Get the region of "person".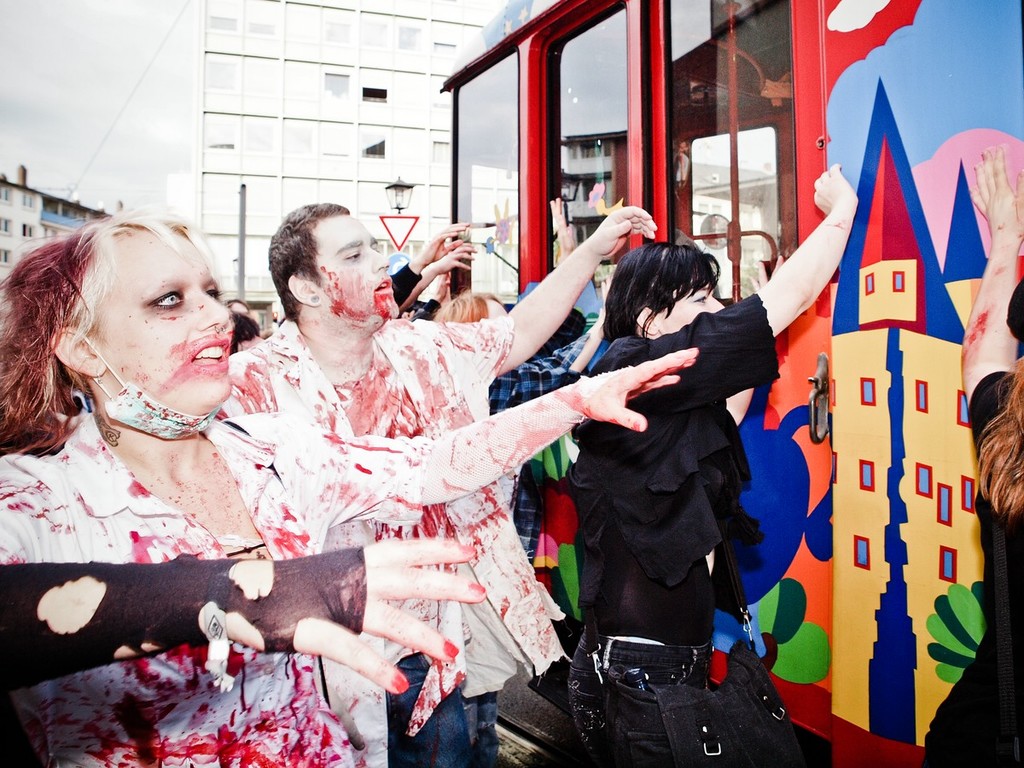
select_region(0, 207, 698, 767).
